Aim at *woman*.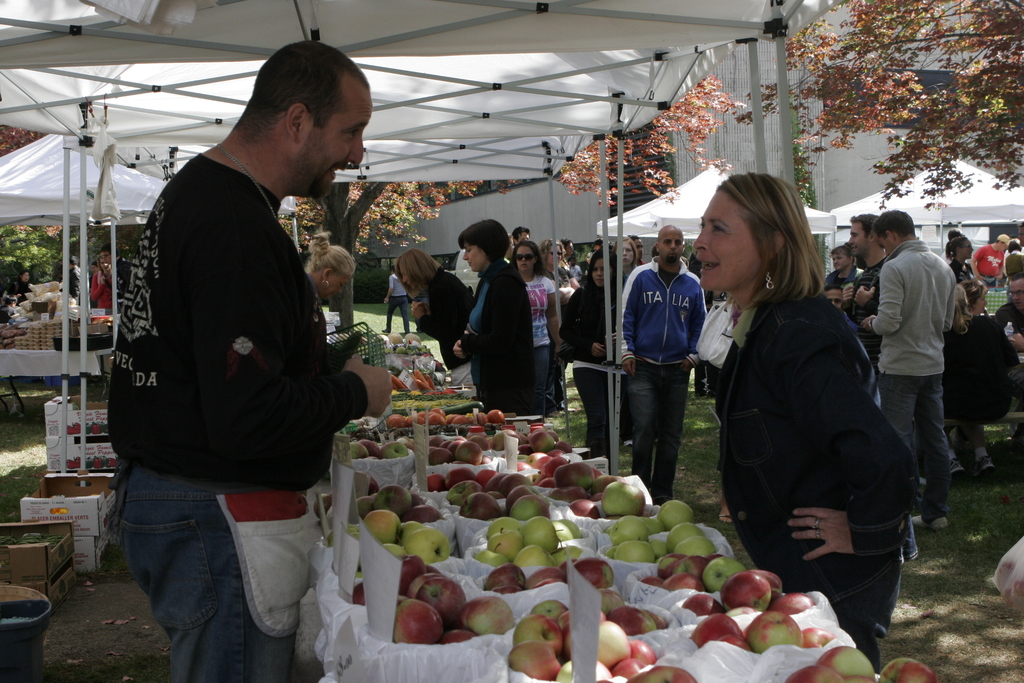
Aimed at 723, 174, 915, 602.
